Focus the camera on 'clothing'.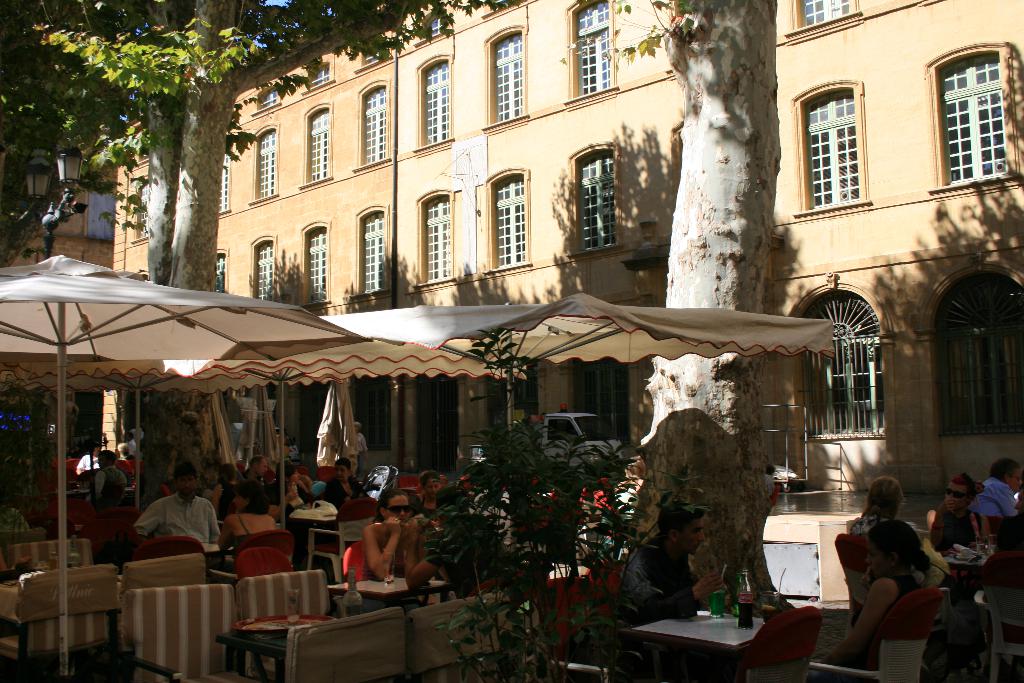
Focus region: box=[224, 514, 250, 555].
